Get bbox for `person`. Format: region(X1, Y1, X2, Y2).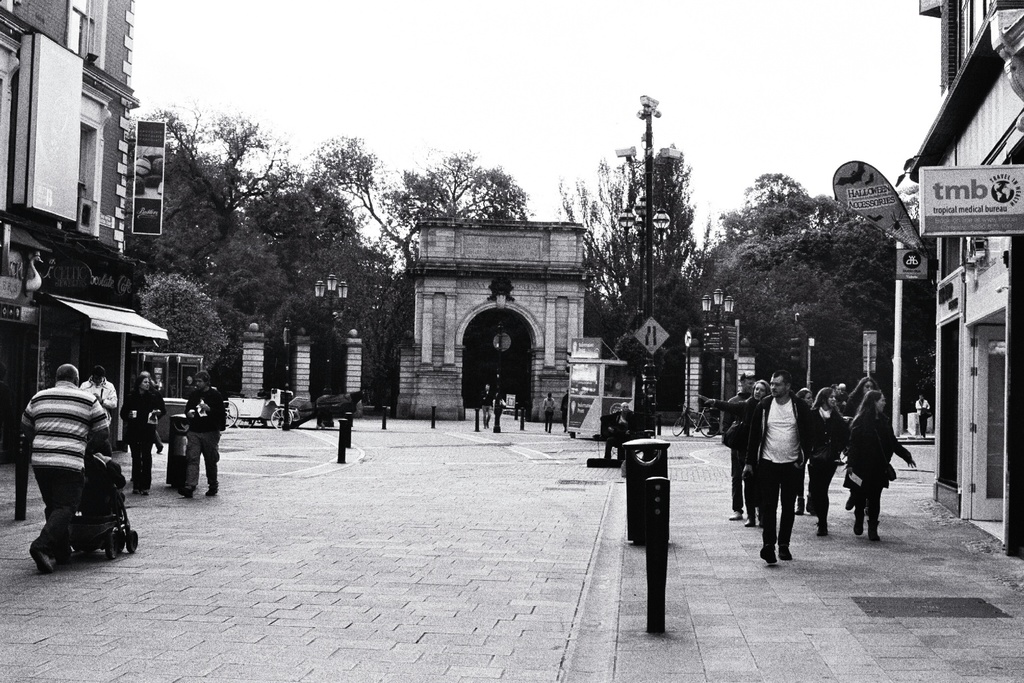
region(911, 386, 935, 436).
